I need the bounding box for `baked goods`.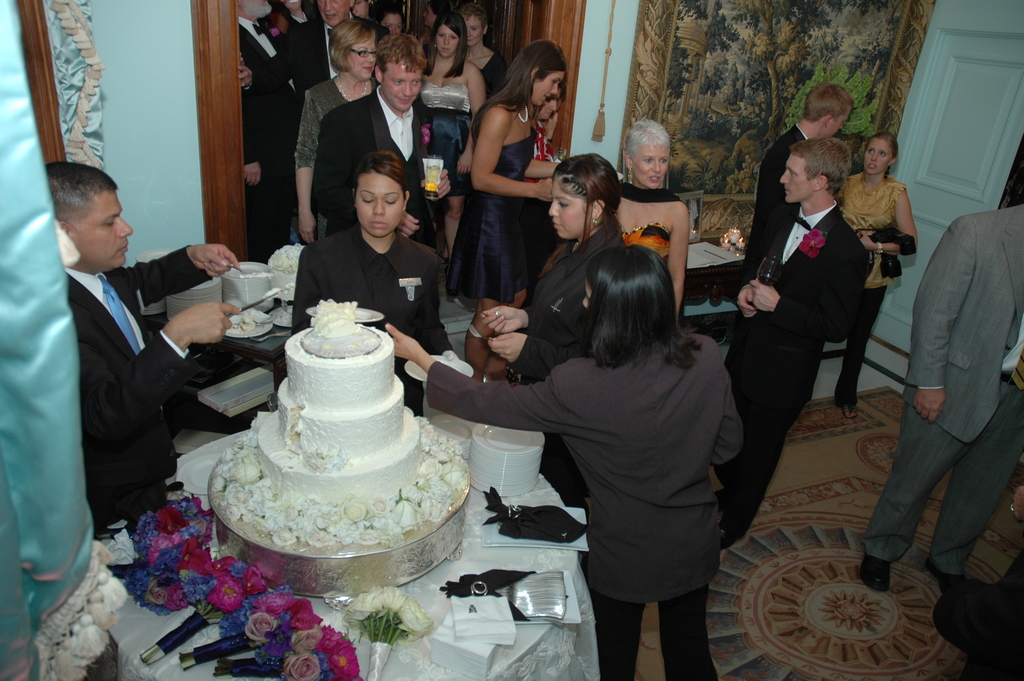
Here it is: <bbox>200, 316, 466, 549</bbox>.
